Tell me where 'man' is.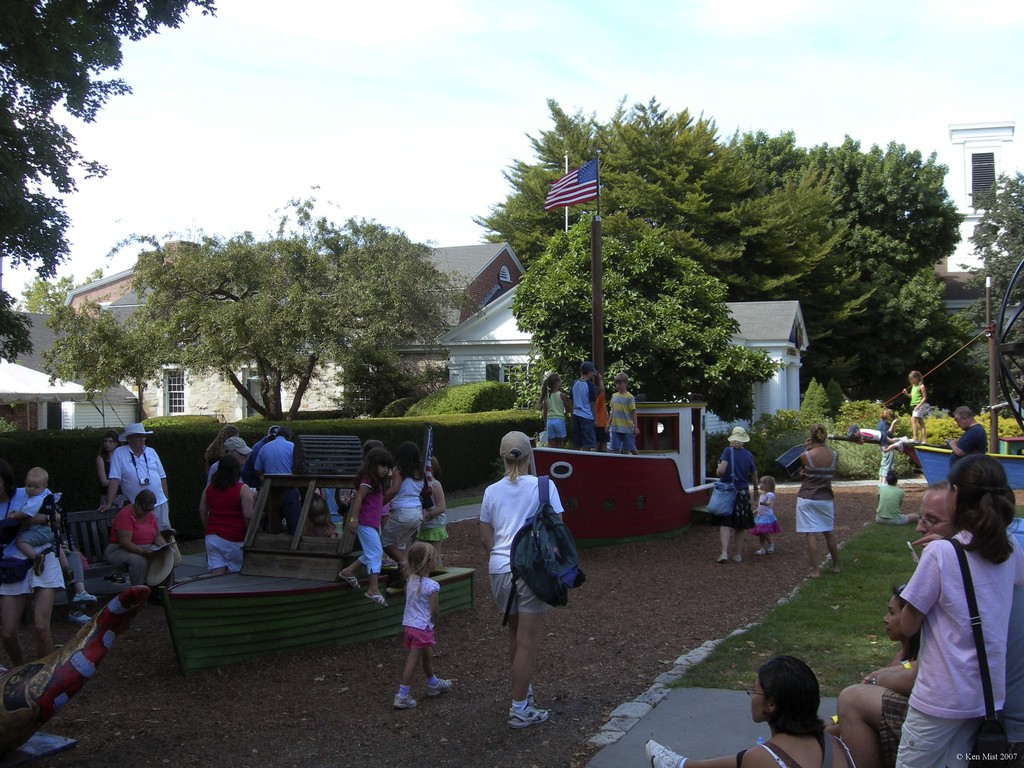
'man' is at [836, 477, 1023, 767].
